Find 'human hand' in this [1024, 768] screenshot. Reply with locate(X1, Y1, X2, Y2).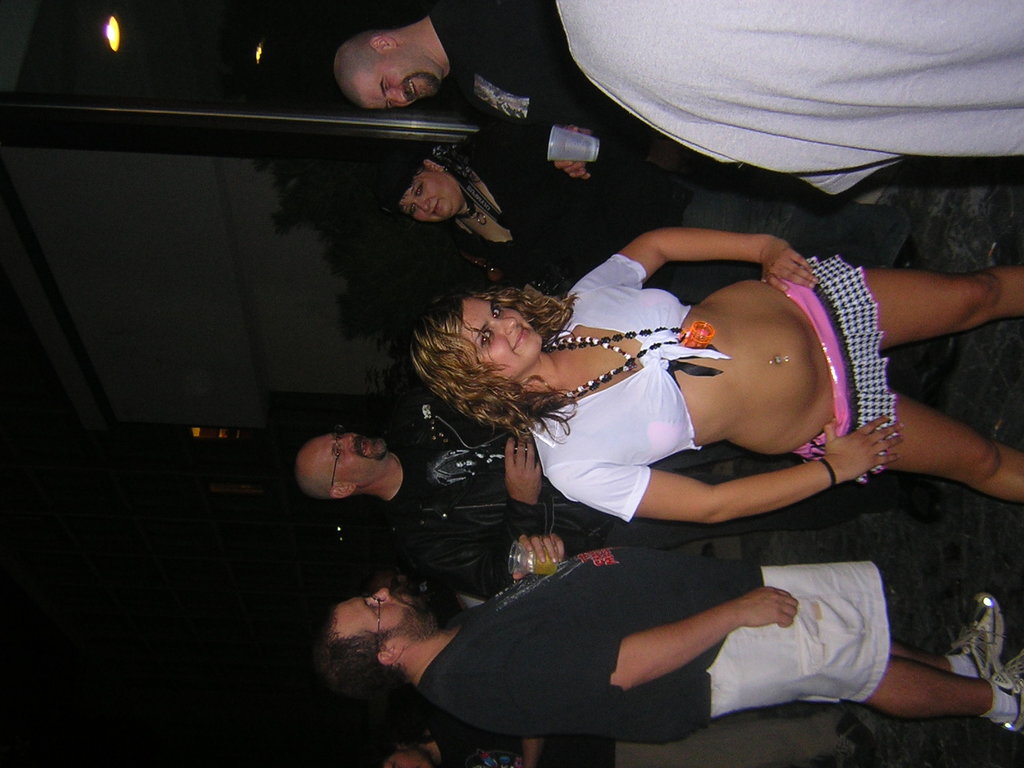
locate(511, 532, 567, 582).
